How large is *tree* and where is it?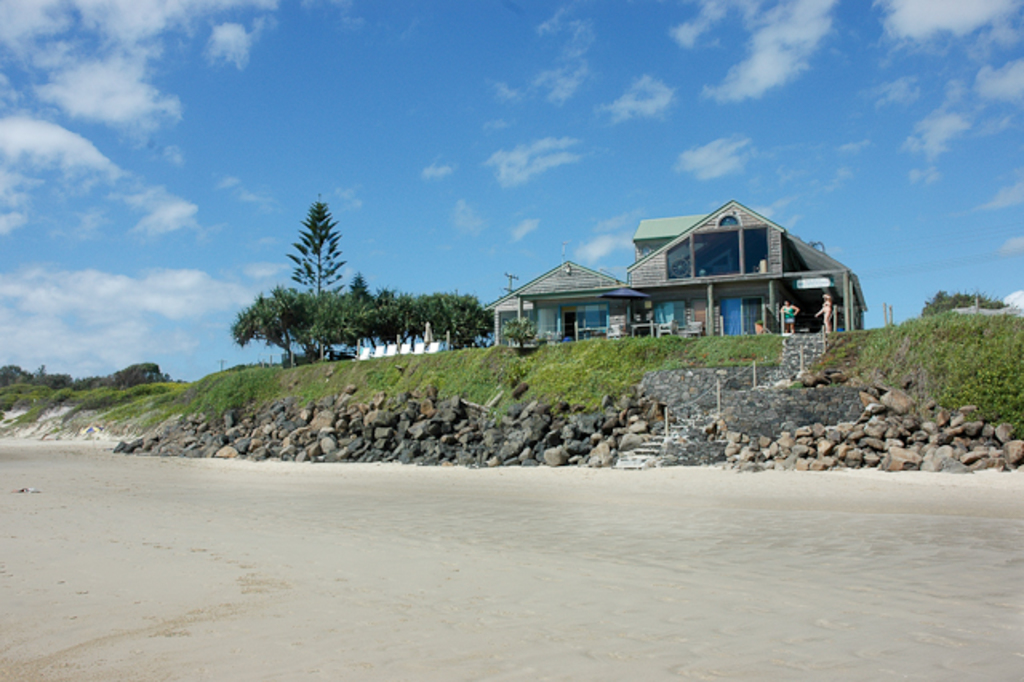
Bounding box: region(274, 178, 350, 319).
